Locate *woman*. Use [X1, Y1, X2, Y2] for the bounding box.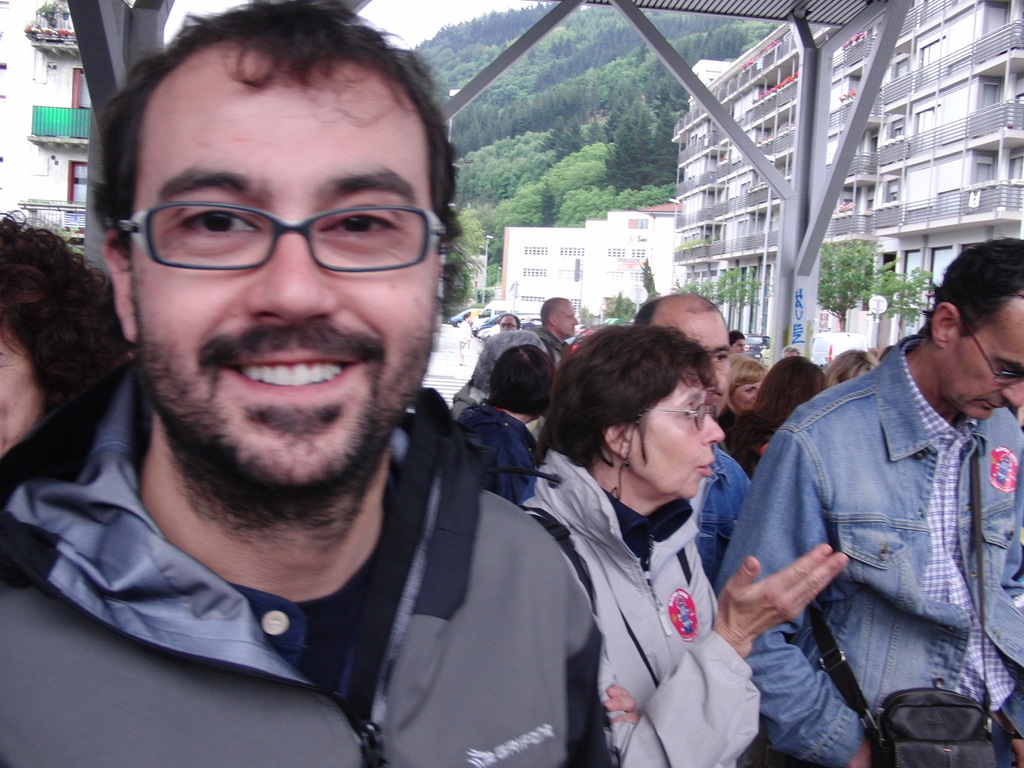
[539, 306, 783, 756].
